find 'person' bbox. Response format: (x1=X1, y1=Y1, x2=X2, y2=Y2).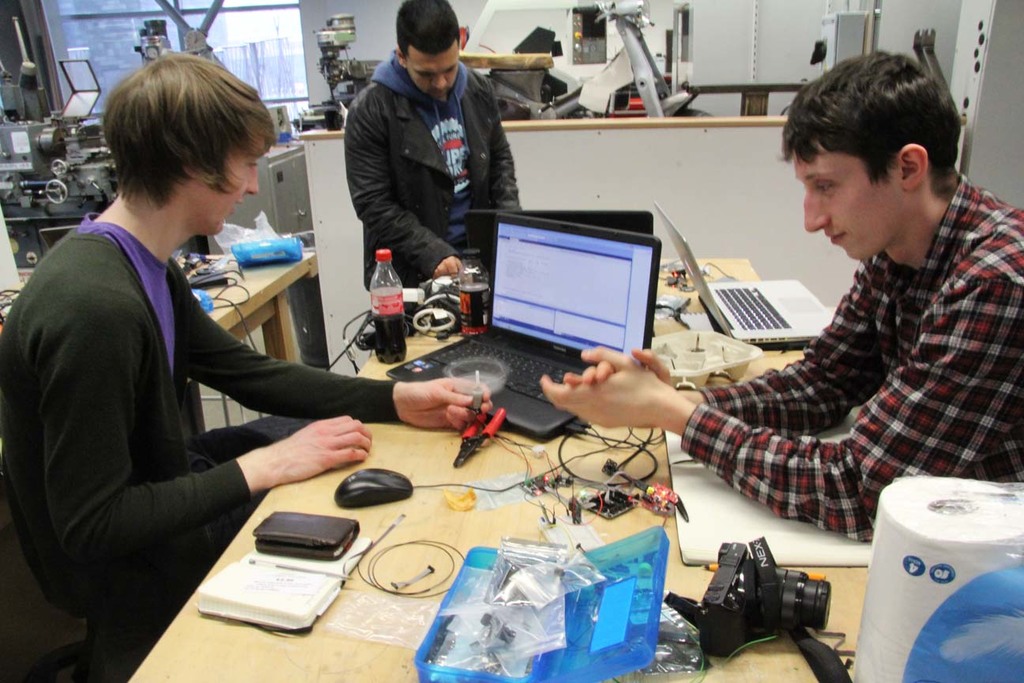
(x1=0, y1=51, x2=492, y2=621).
